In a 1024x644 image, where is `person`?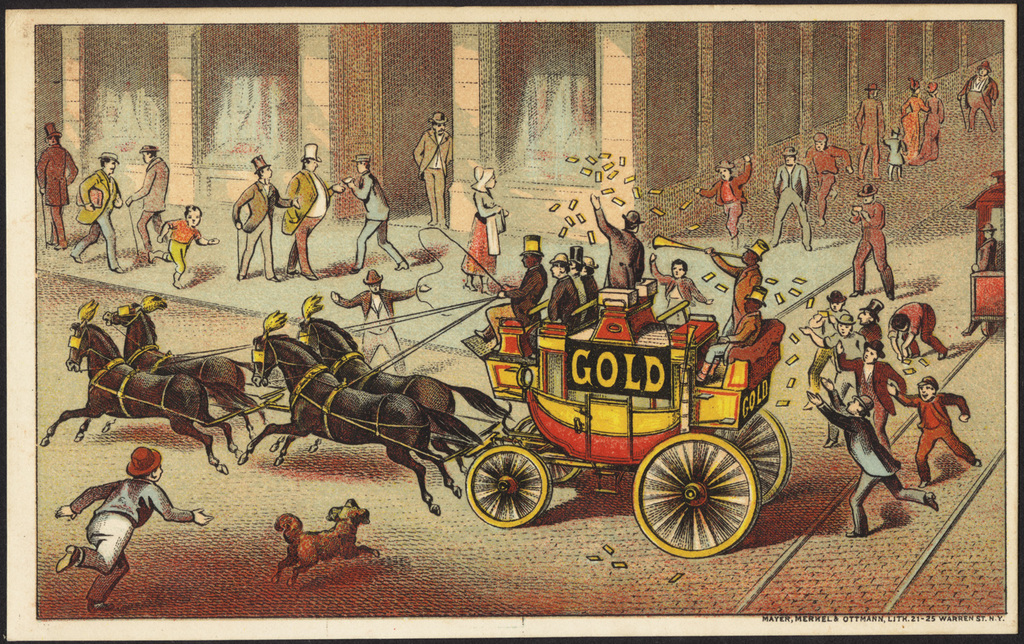
{"x1": 550, "y1": 251, "x2": 586, "y2": 322}.
